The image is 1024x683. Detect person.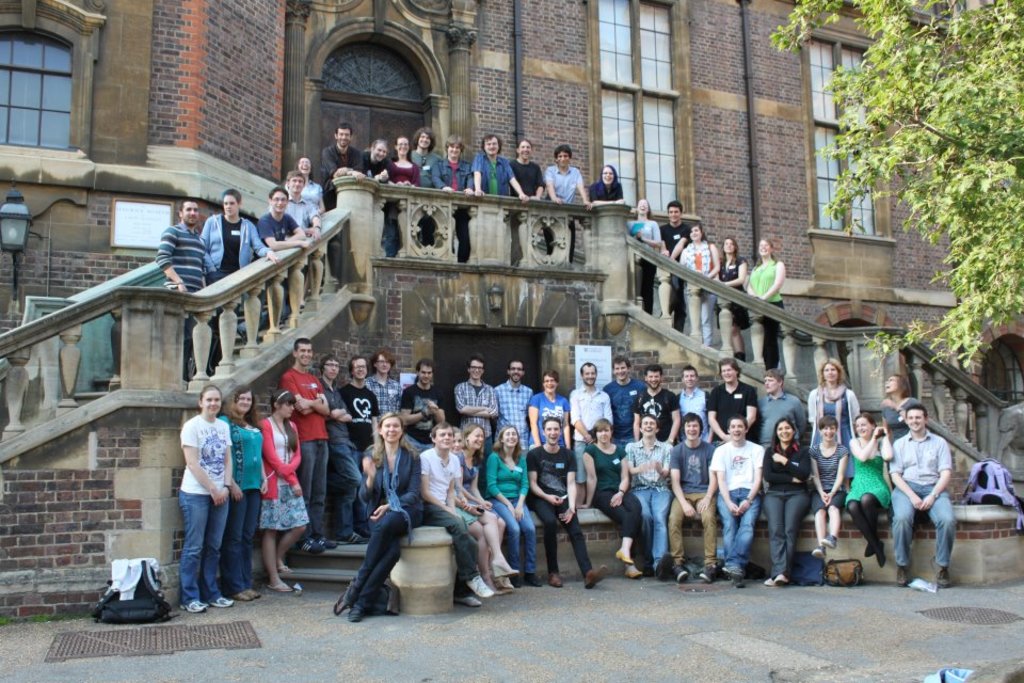
Detection: x1=570, y1=360, x2=609, y2=456.
